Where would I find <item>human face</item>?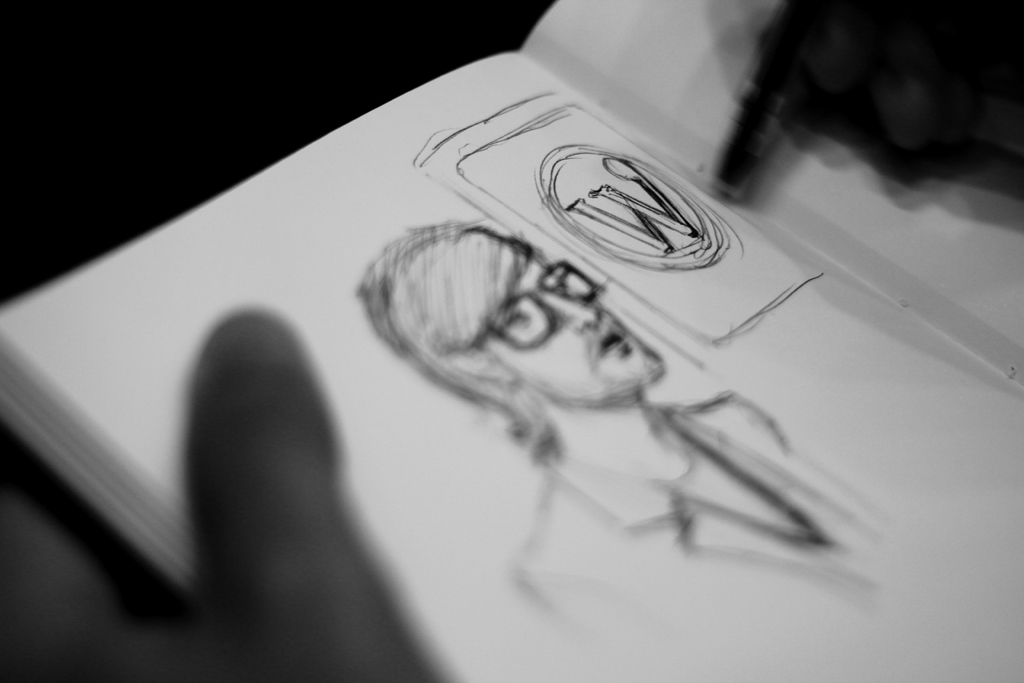
At crop(490, 249, 660, 406).
